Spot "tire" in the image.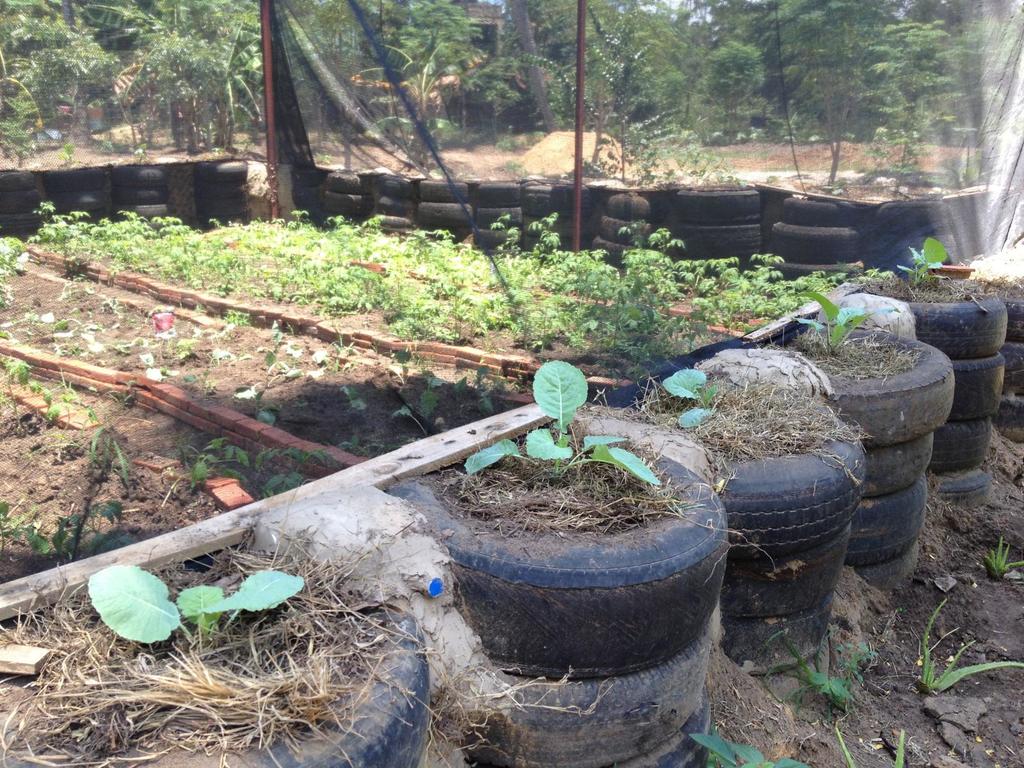
"tire" found at [856,470,930,565].
